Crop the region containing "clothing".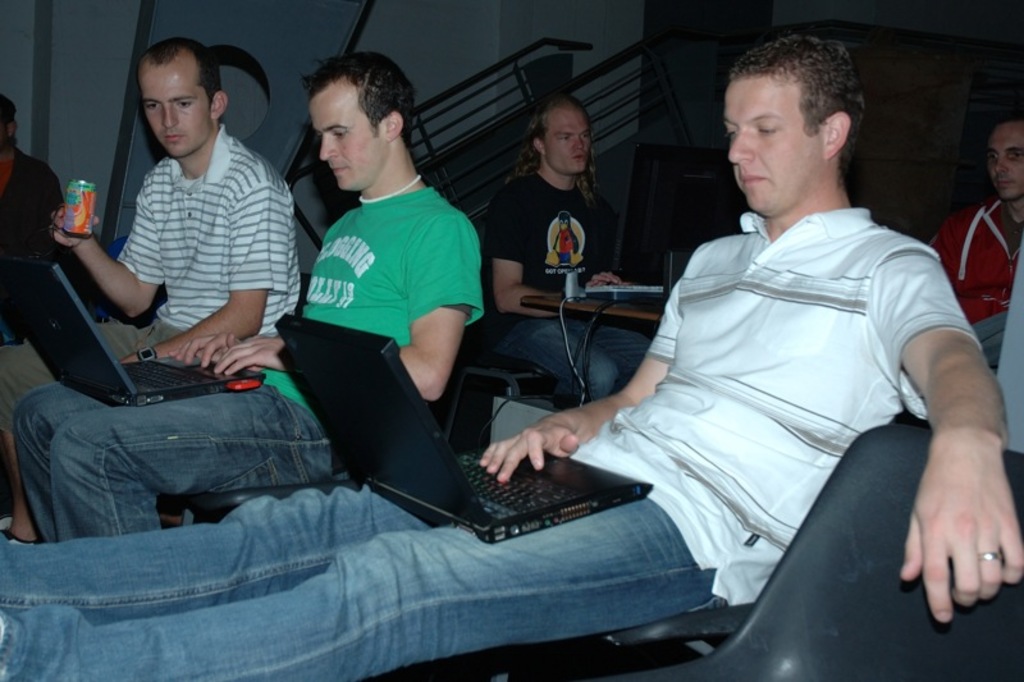
Crop region: bbox(931, 202, 1023, 319).
